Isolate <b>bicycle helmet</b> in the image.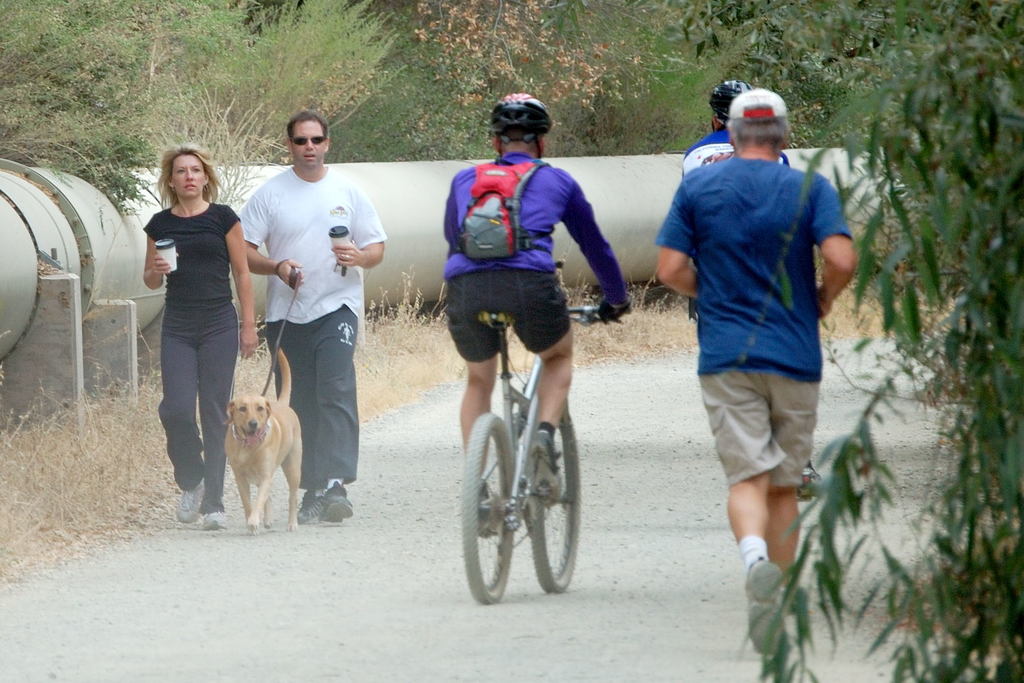
Isolated region: [left=708, top=76, right=753, bottom=129].
